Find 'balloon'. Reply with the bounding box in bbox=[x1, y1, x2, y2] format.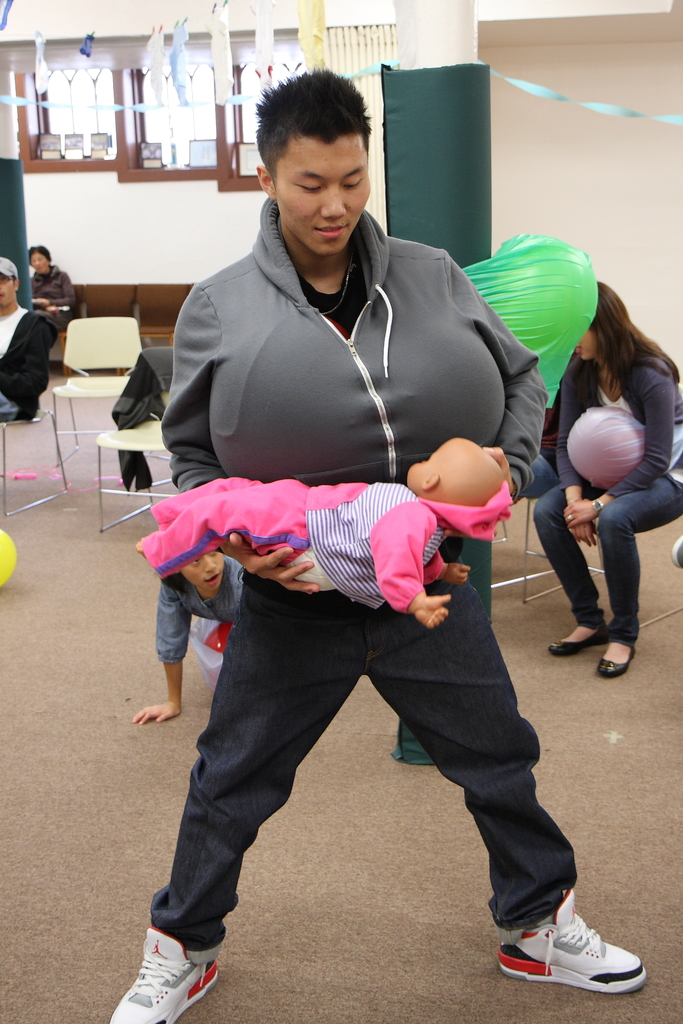
bbox=[484, 232, 600, 354].
